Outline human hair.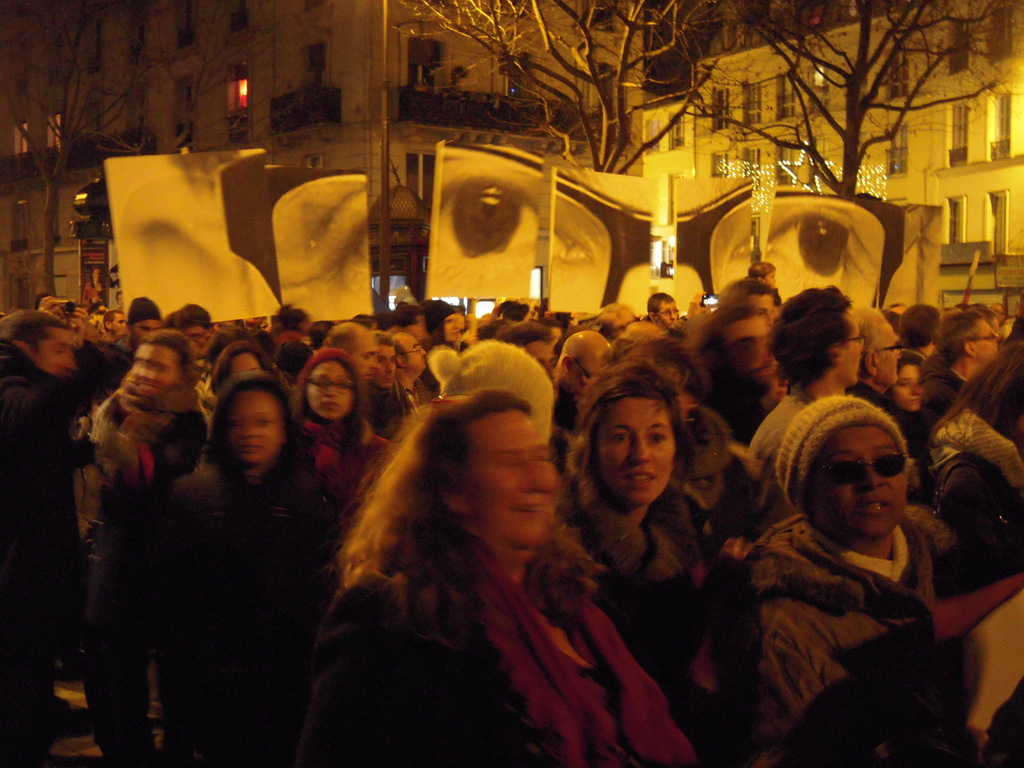
Outline: bbox(100, 310, 129, 333).
